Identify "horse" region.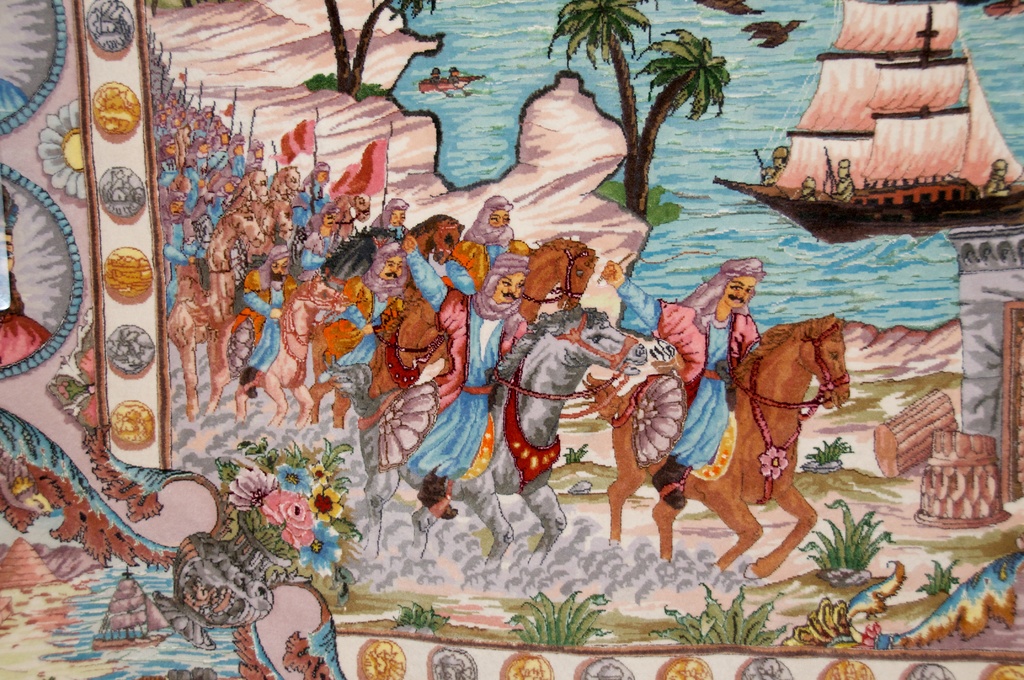
Region: BBox(410, 215, 466, 266).
